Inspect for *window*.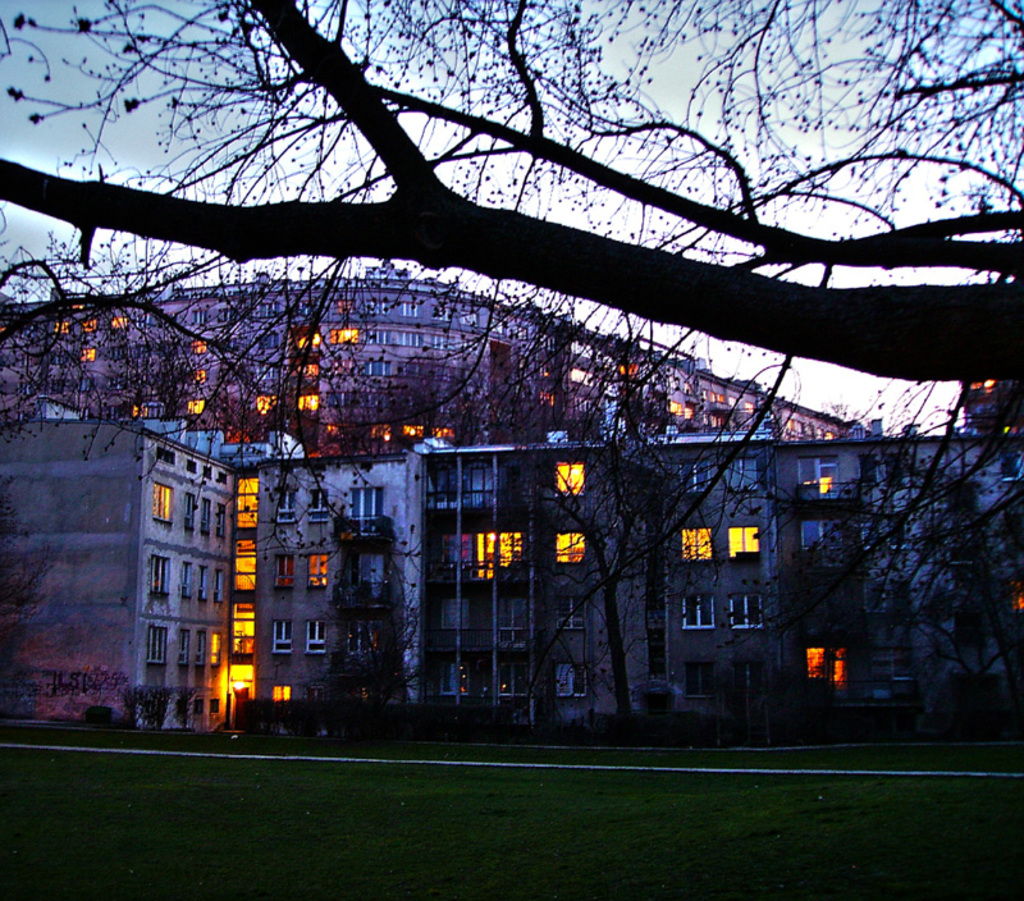
Inspection: l=457, t=532, r=526, b=586.
